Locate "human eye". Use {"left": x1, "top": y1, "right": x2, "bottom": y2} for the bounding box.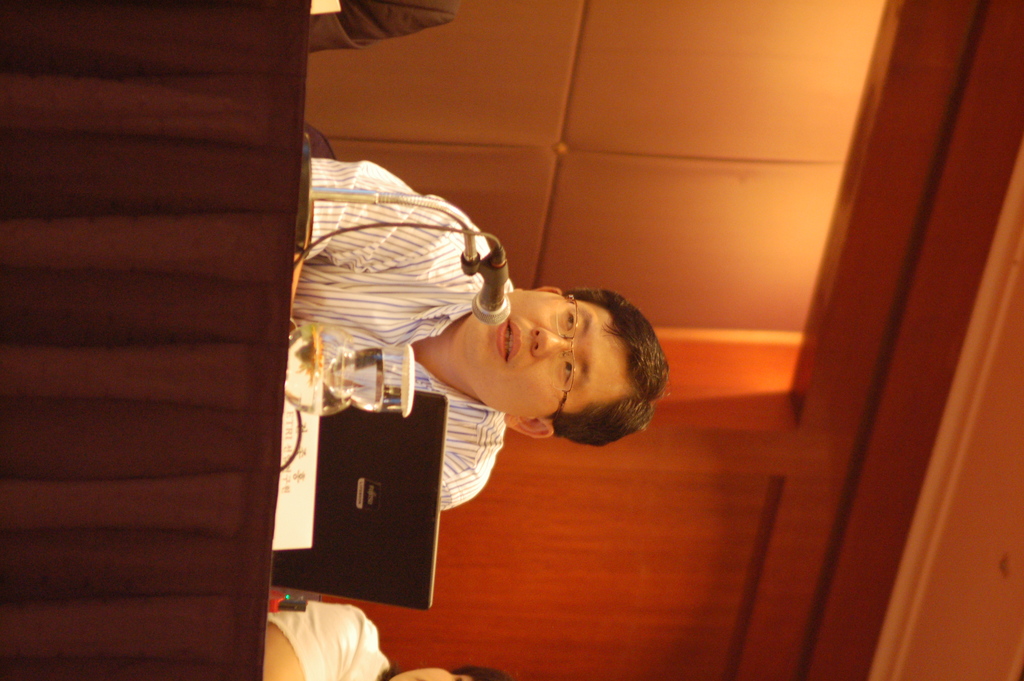
{"left": 554, "top": 306, "right": 582, "bottom": 336}.
